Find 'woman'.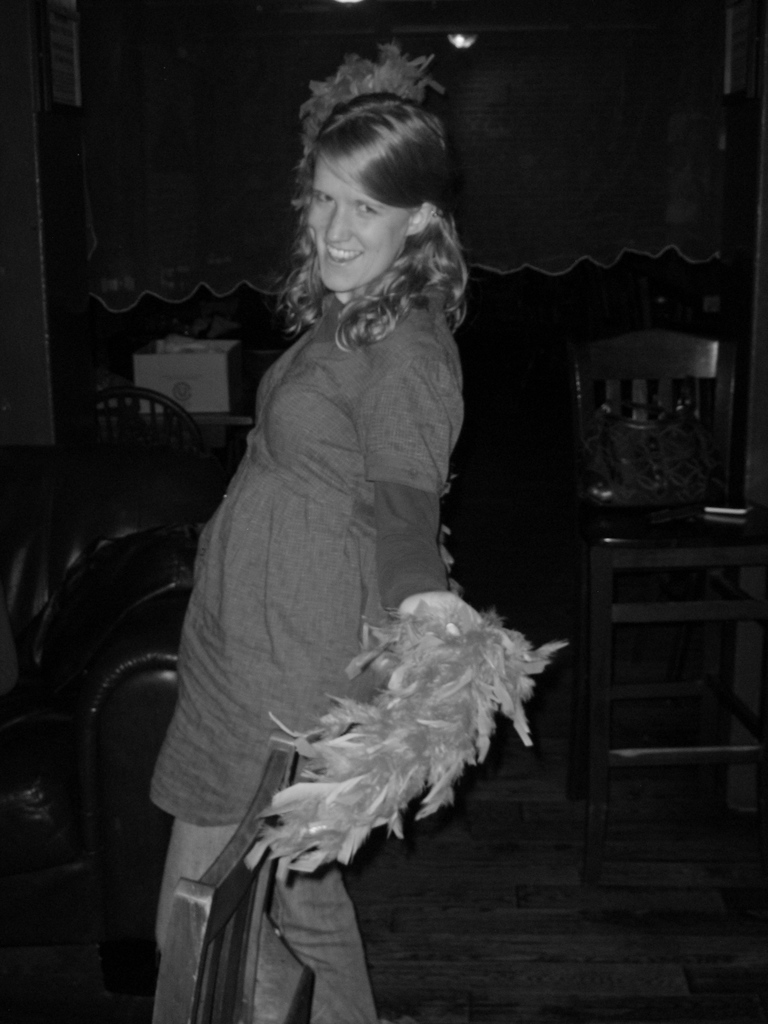
{"left": 145, "top": 42, "right": 484, "bottom": 1021}.
